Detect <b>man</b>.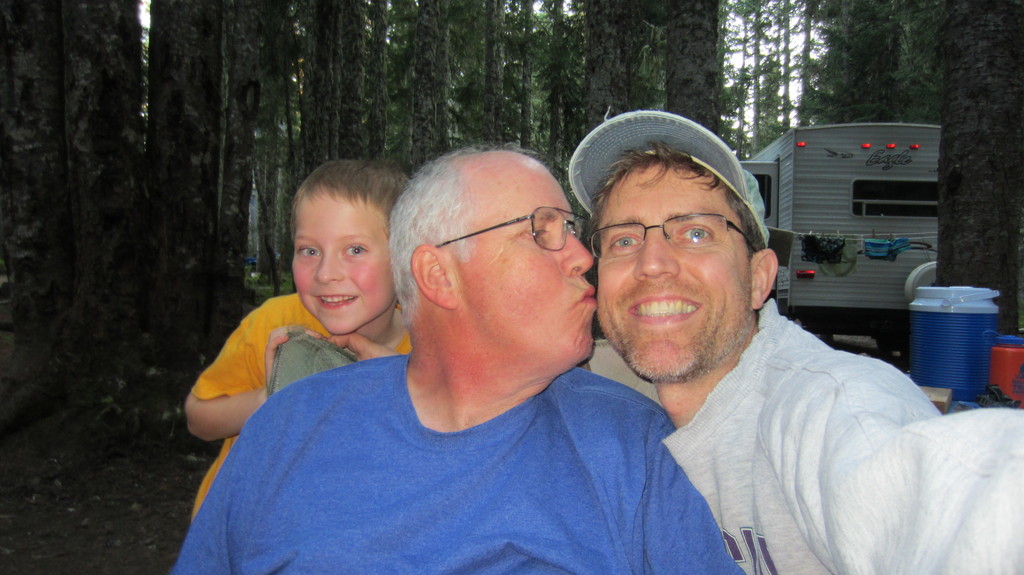
Detected at left=581, top=140, right=1023, bottom=574.
